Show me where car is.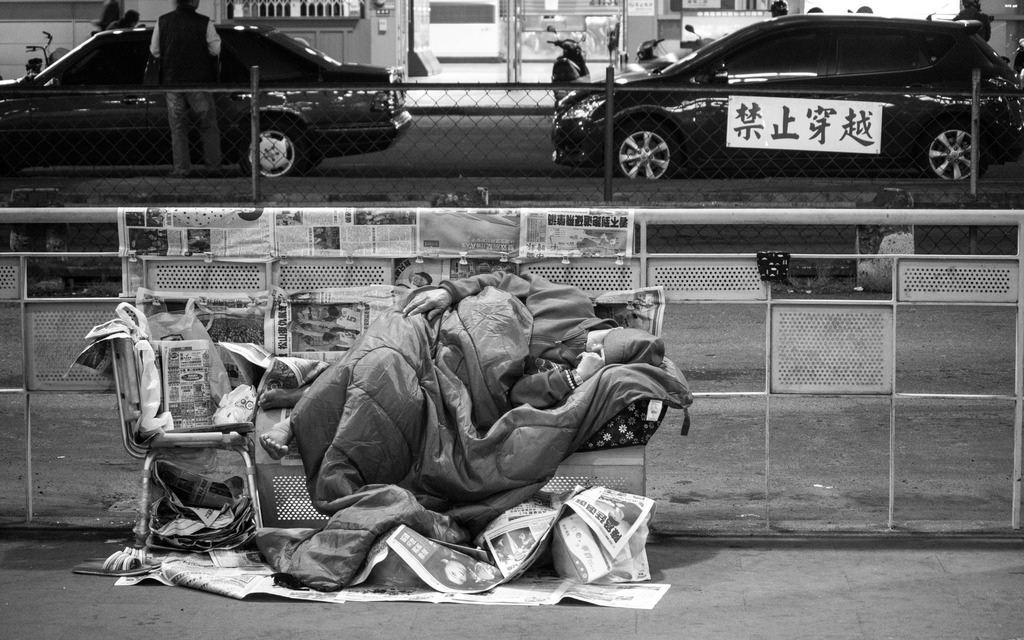
car is at x1=0 y1=24 x2=413 y2=182.
